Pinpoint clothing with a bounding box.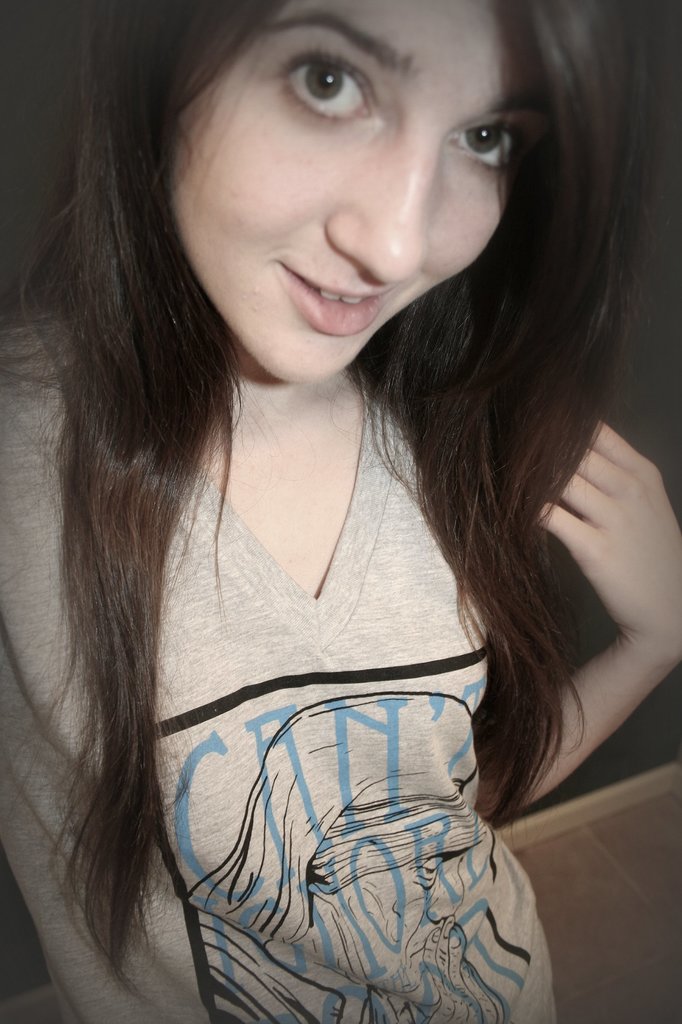
bbox=[0, 296, 558, 1023].
